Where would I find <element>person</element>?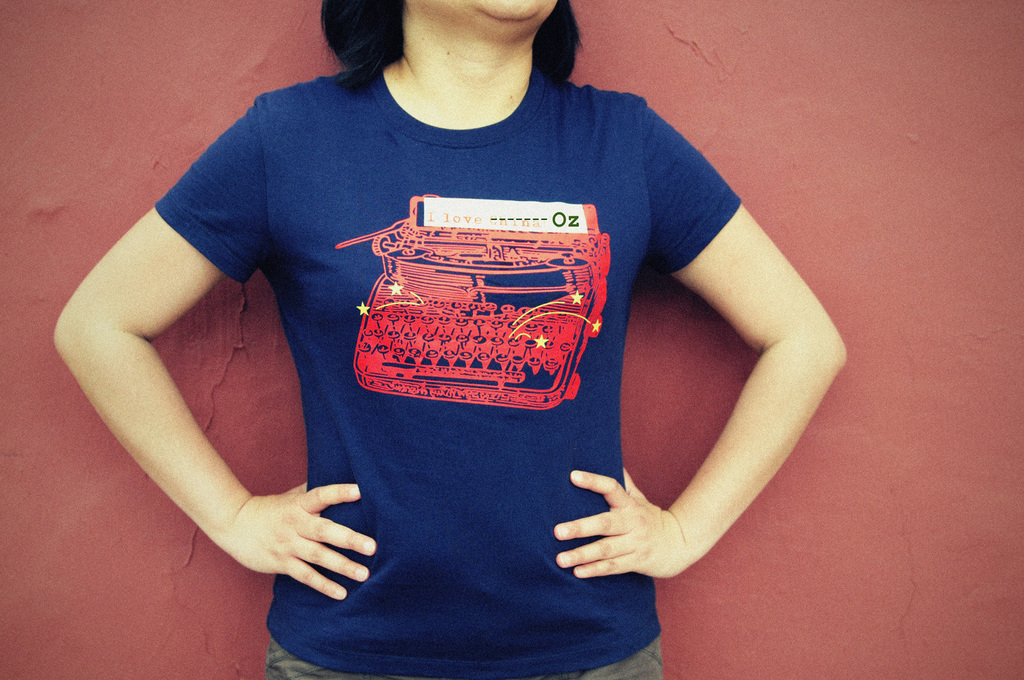
At (left=52, top=0, right=847, bottom=679).
